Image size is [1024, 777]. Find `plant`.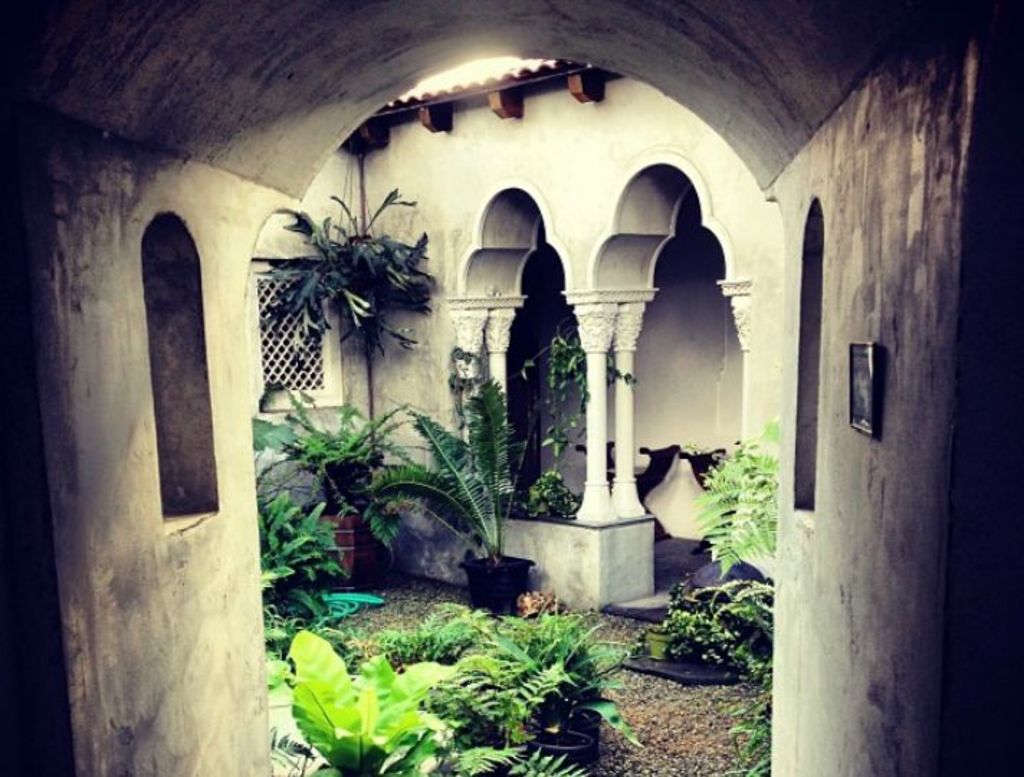
left=252, top=177, right=436, bottom=365.
